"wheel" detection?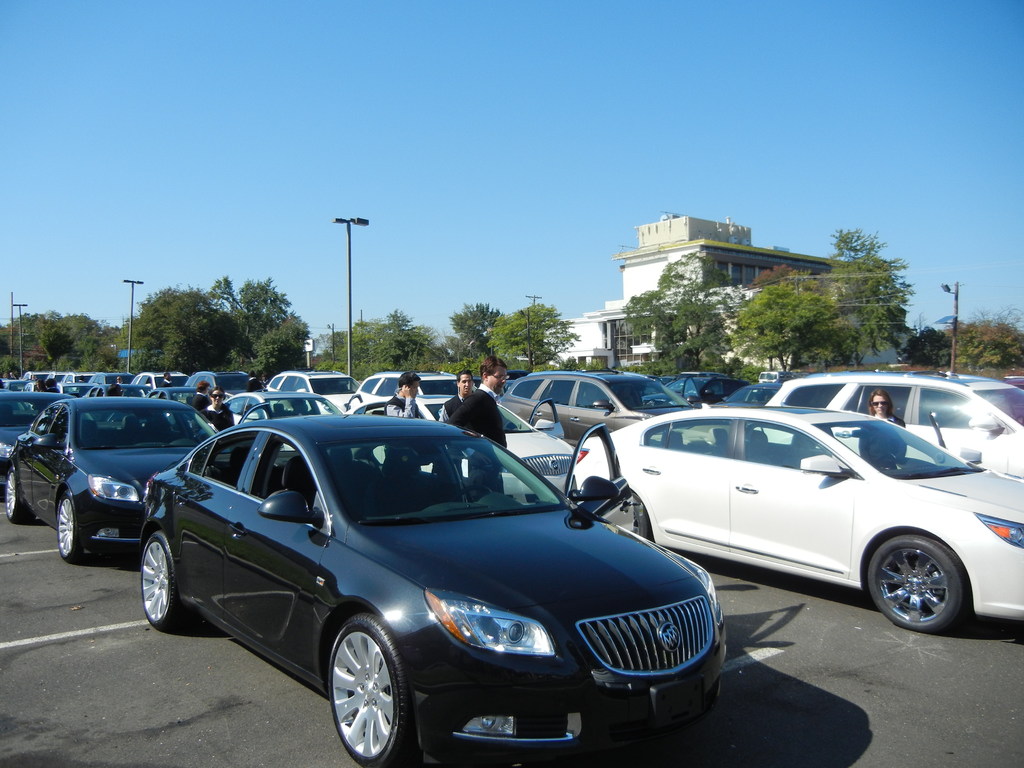
<region>56, 491, 86, 561</region>
